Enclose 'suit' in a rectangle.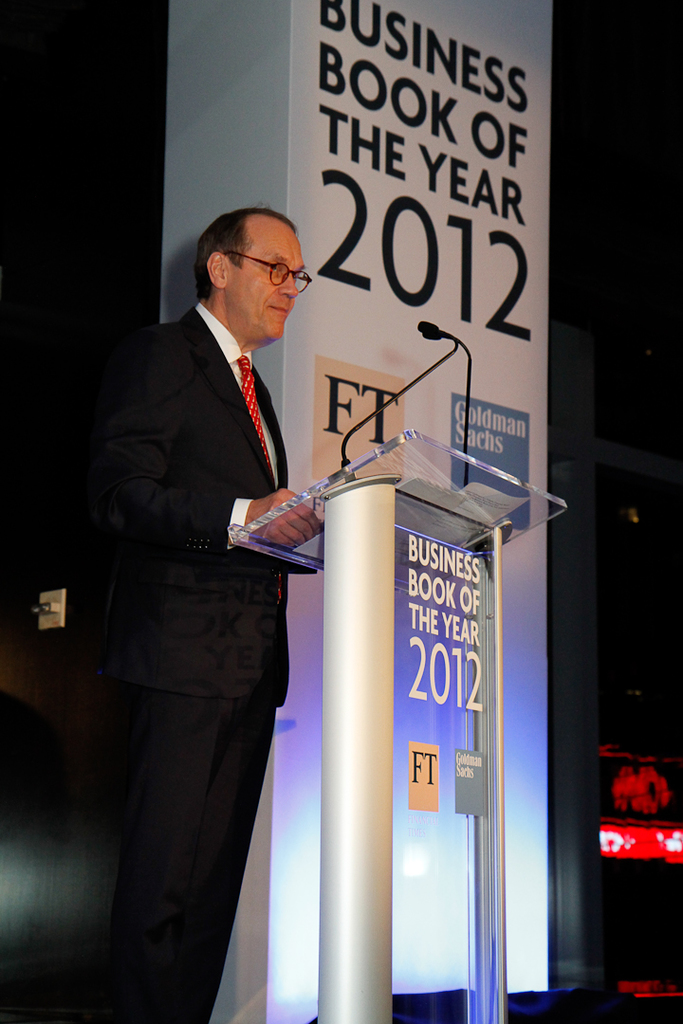
65:276:335:974.
